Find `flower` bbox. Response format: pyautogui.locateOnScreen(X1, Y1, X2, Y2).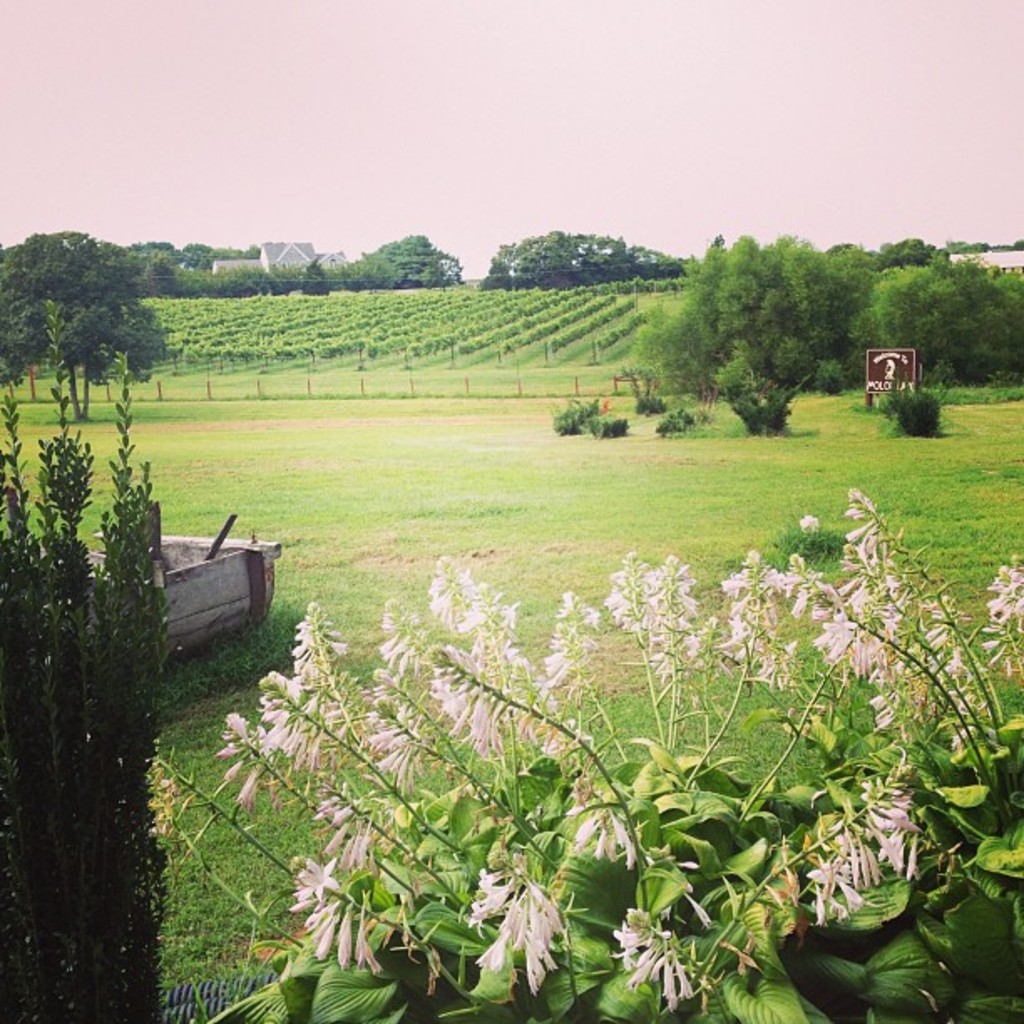
pyautogui.locateOnScreen(534, 589, 614, 686).
